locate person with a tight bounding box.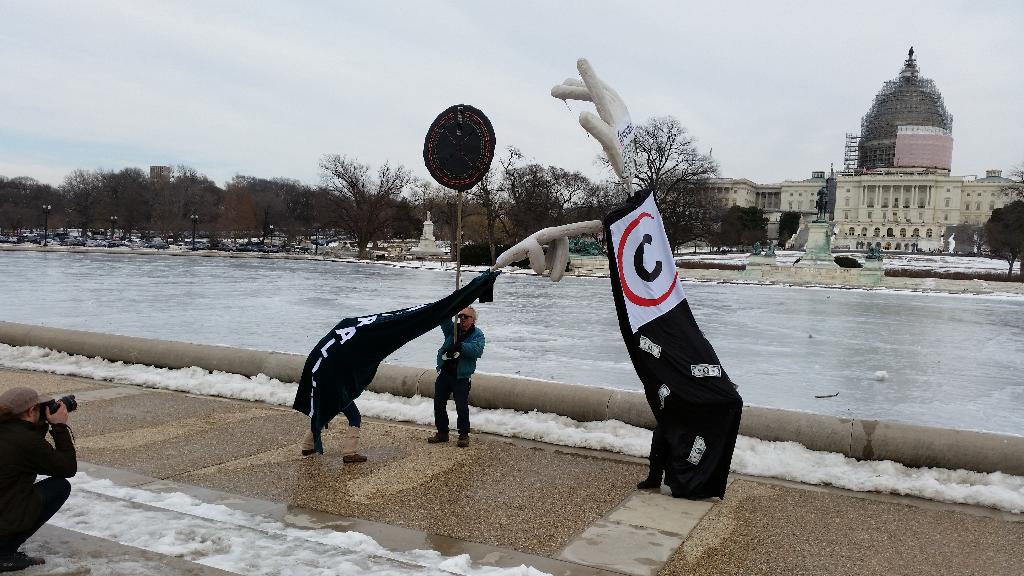
<box>304,317,367,462</box>.
